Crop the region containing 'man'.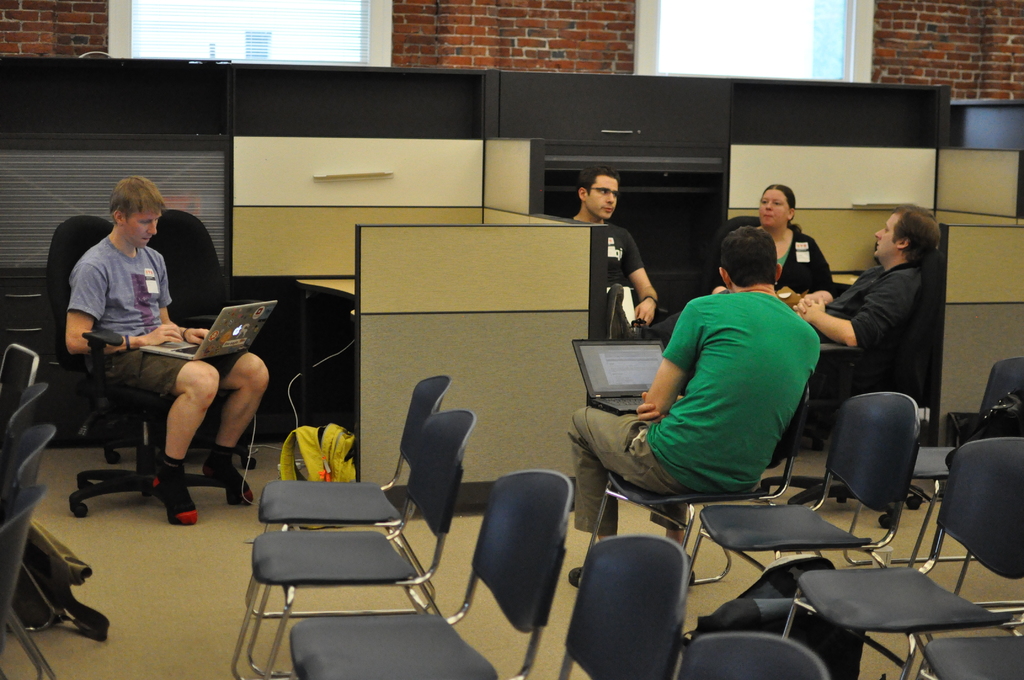
Crop region: {"x1": 772, "y1": 198, "x2": 947, "y2": 466}.
